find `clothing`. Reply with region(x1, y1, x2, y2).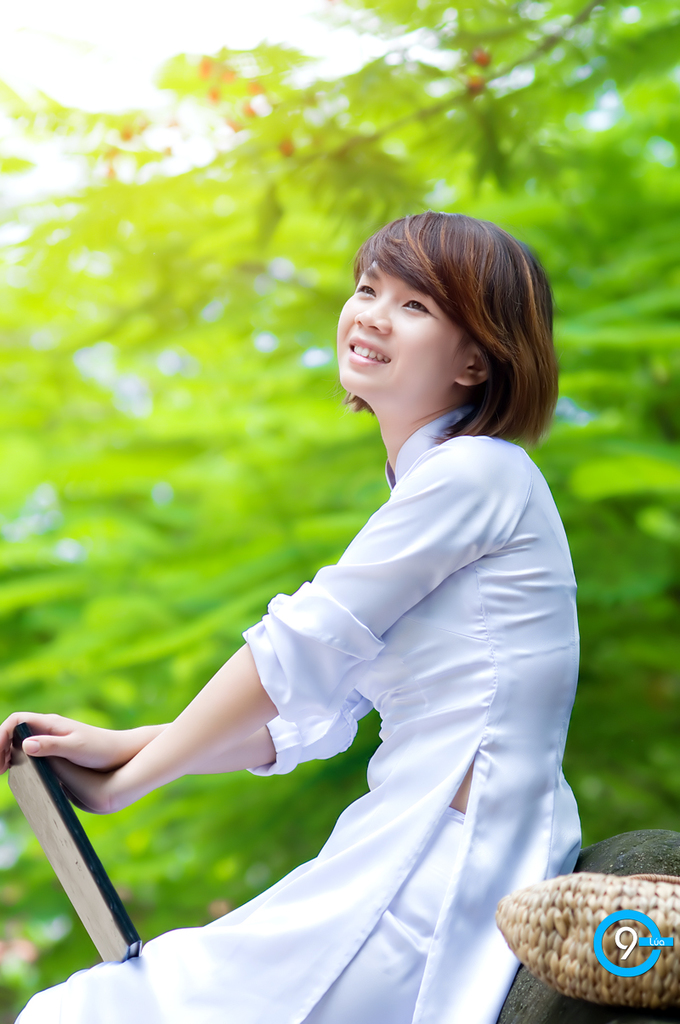
region(35, 566, 603, 995).
